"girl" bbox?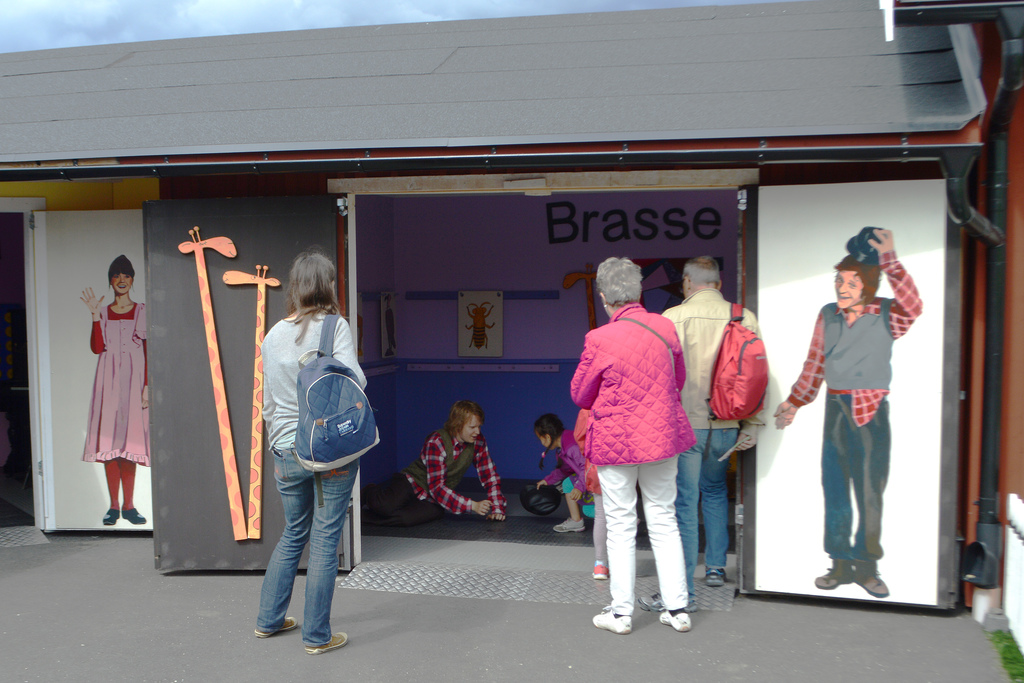
[left=266, top=244, right=364, bottom=645]
